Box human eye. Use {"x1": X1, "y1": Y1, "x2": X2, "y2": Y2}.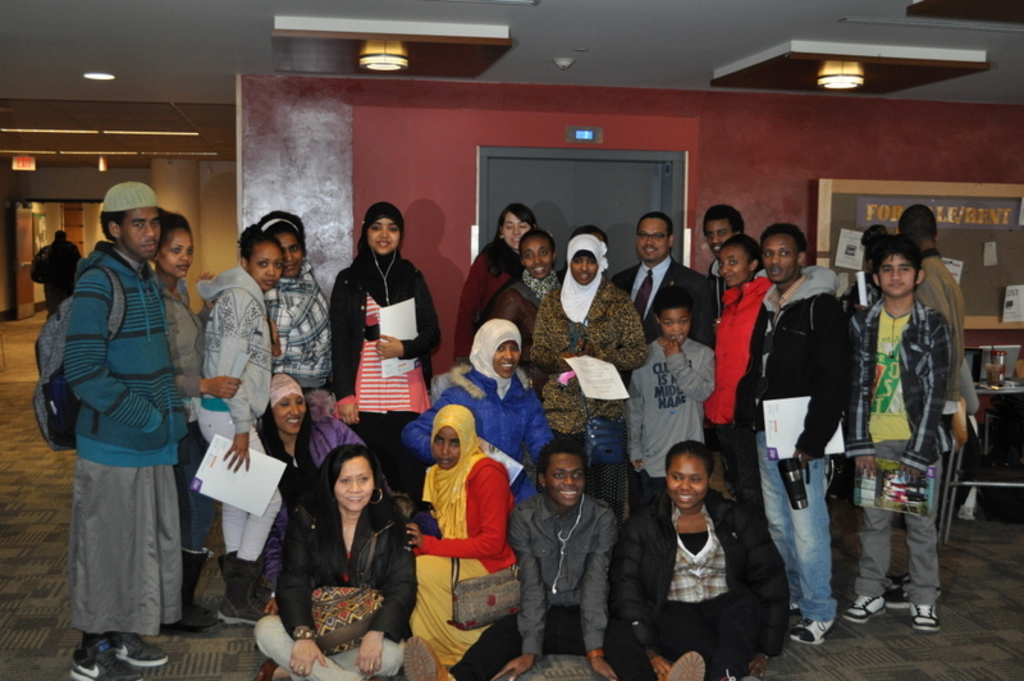
{"x1": 672, "y1": 471, "x2": 684, "y2": 481}.
